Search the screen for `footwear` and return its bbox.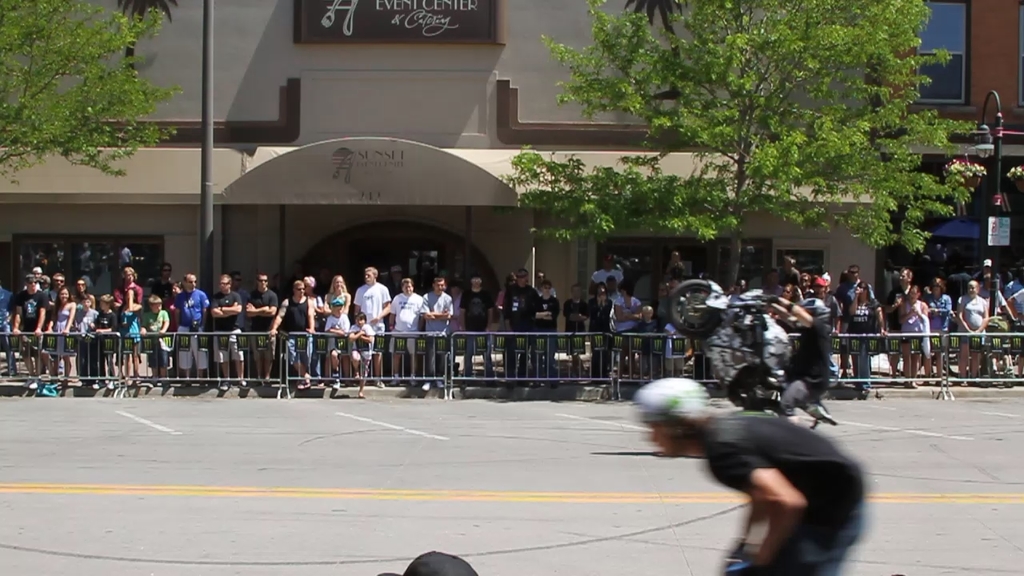
Found: 27:381:42:392.
